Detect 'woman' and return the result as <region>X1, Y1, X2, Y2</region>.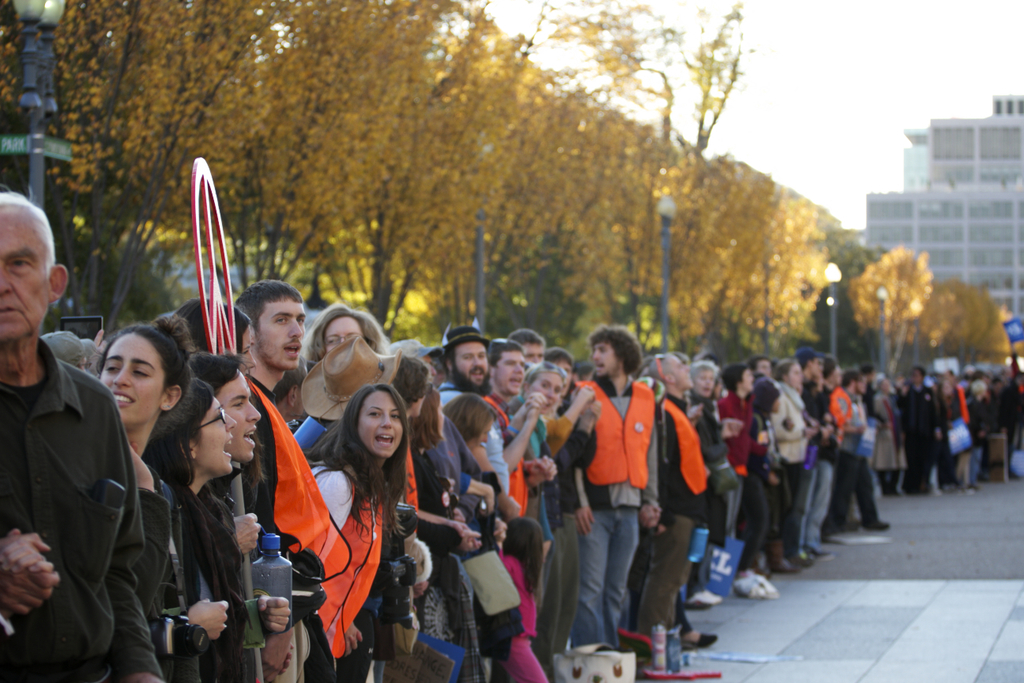
<region>749, 375, 785, 595</region>.
